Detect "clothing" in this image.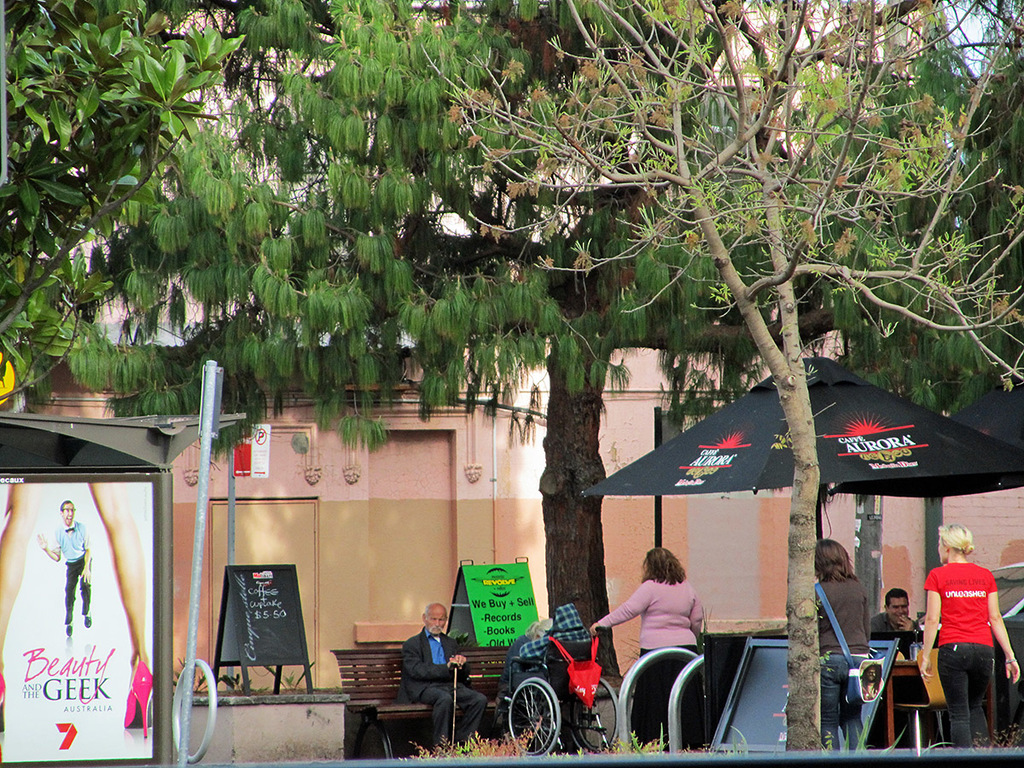
Detection: crop(49, 516, 90, 634).
